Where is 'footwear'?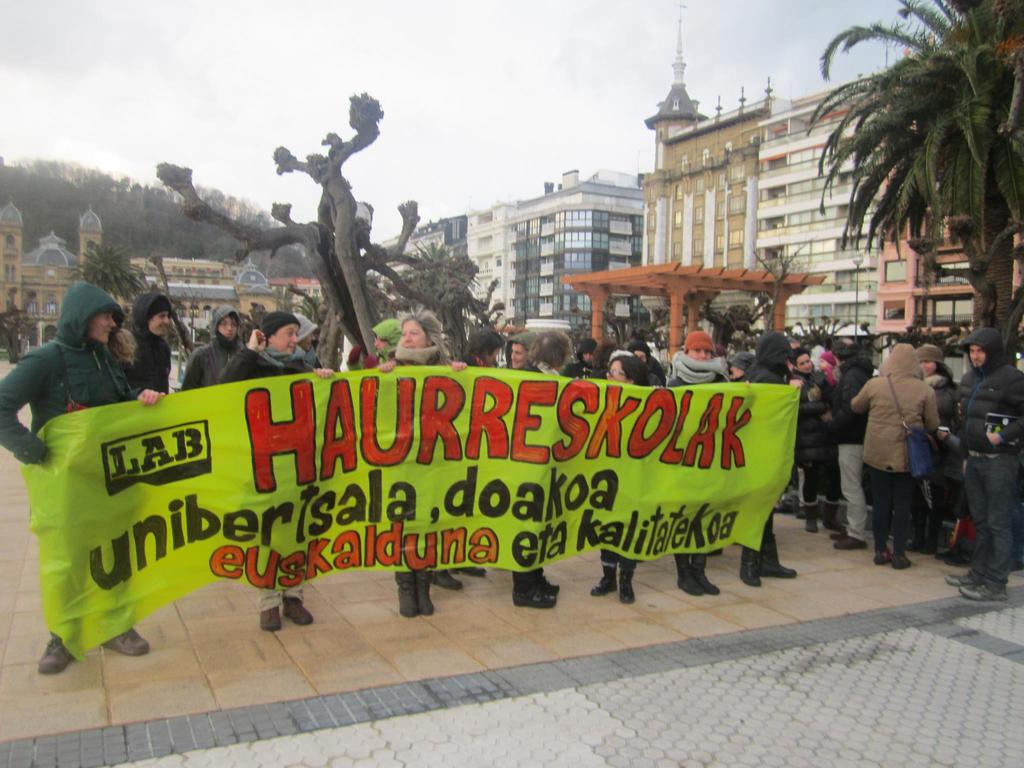
[x1=538, y1=568, x2=557, y2=591].
